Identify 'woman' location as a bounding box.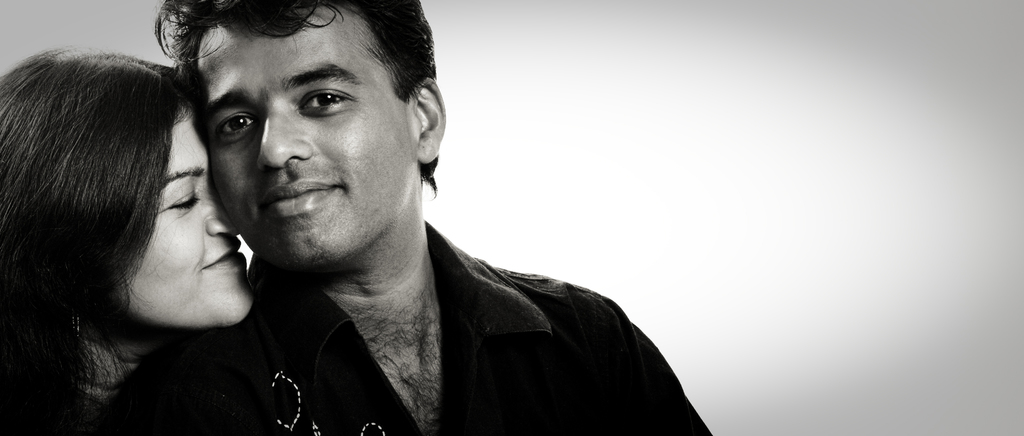
BBox(4, 19, 284, 411).
